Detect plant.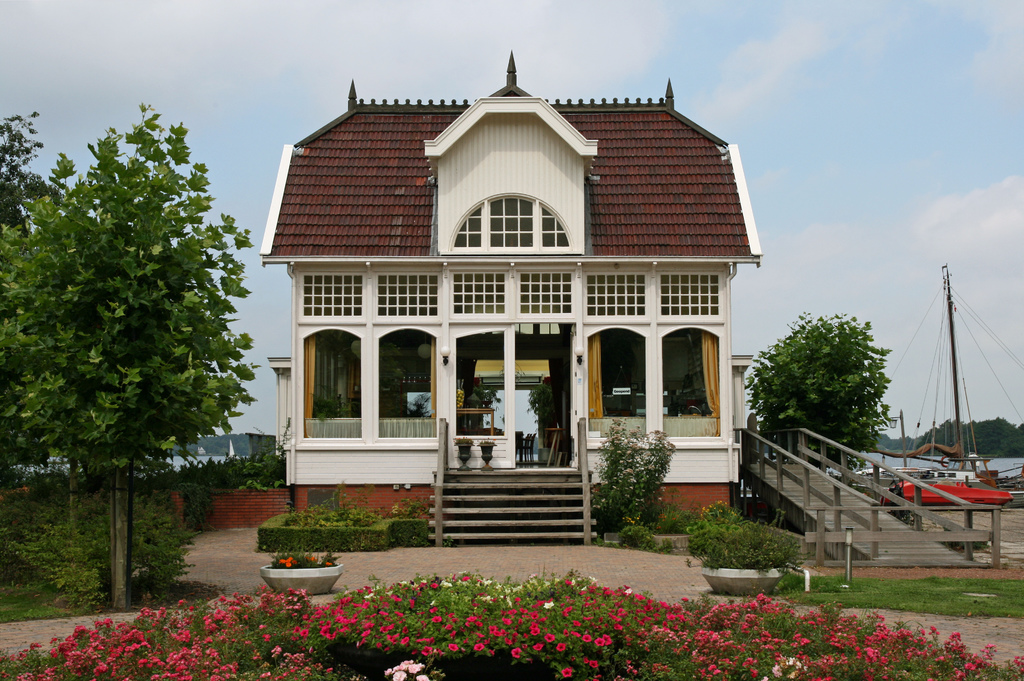
Detected at 589,527,673,556.
